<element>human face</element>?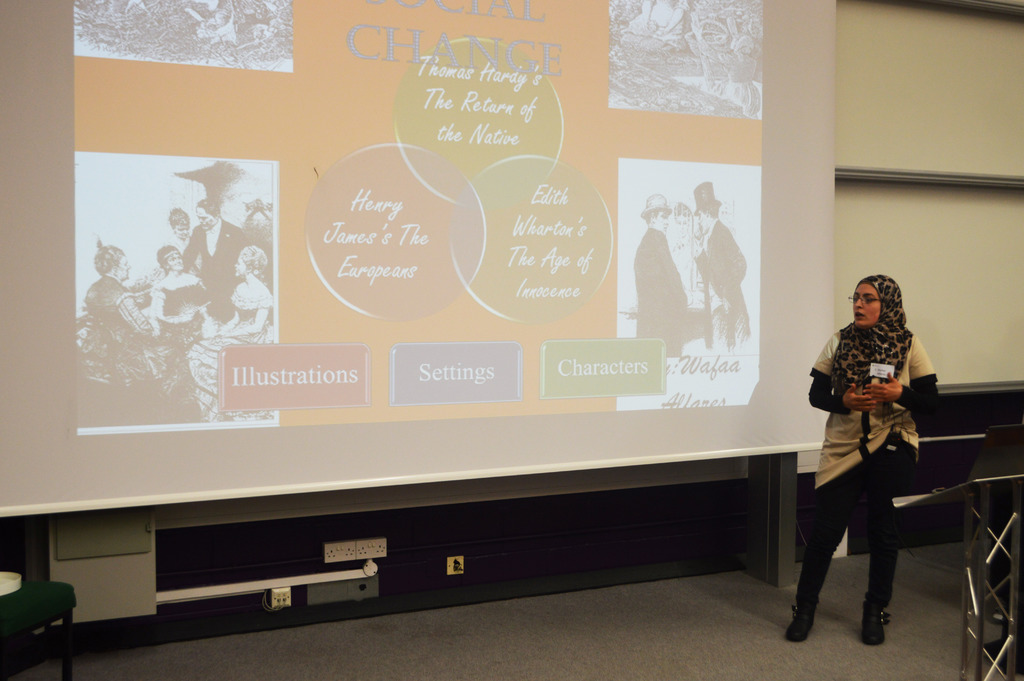
l=168, t=218, r=186, b=240
